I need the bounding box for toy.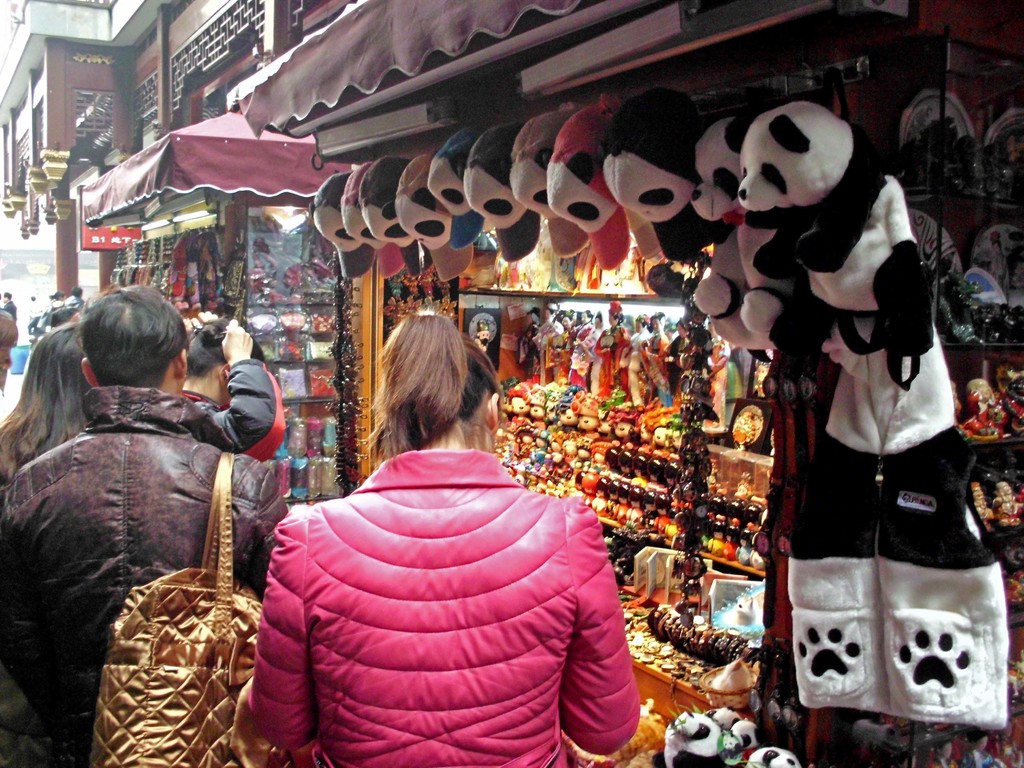
Here it is: [left=968, top=483, right=999, bottom=534].
